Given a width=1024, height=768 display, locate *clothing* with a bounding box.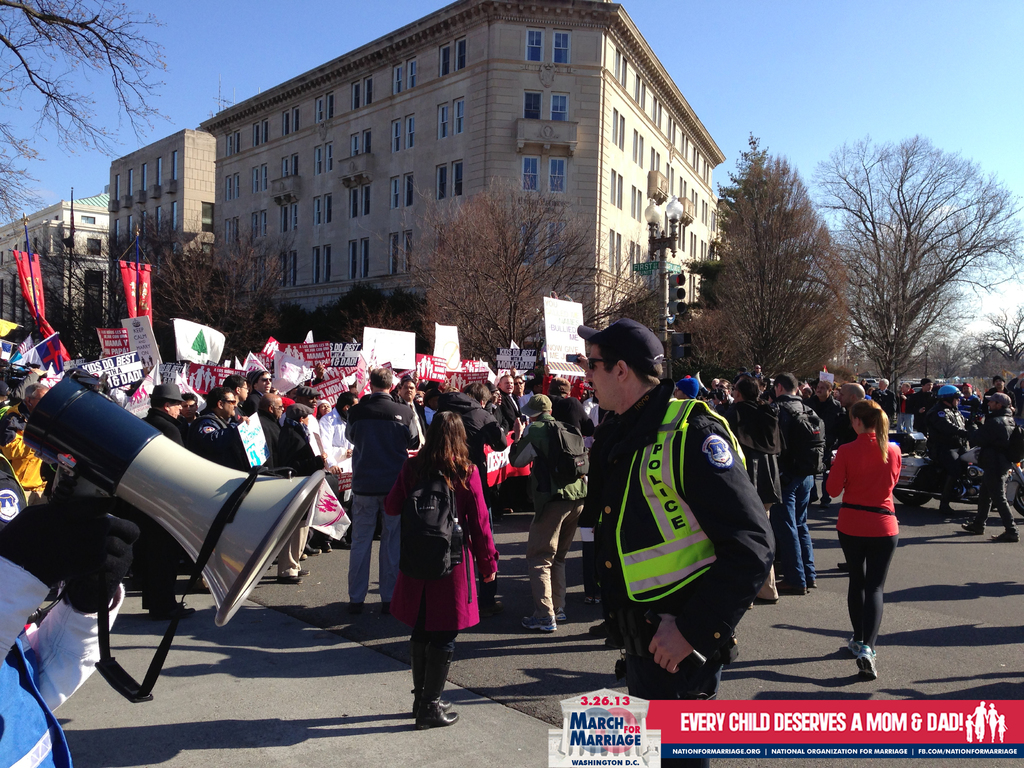
Located: pyautogui.locateOnScreen(982, 403, 1019, 524).
